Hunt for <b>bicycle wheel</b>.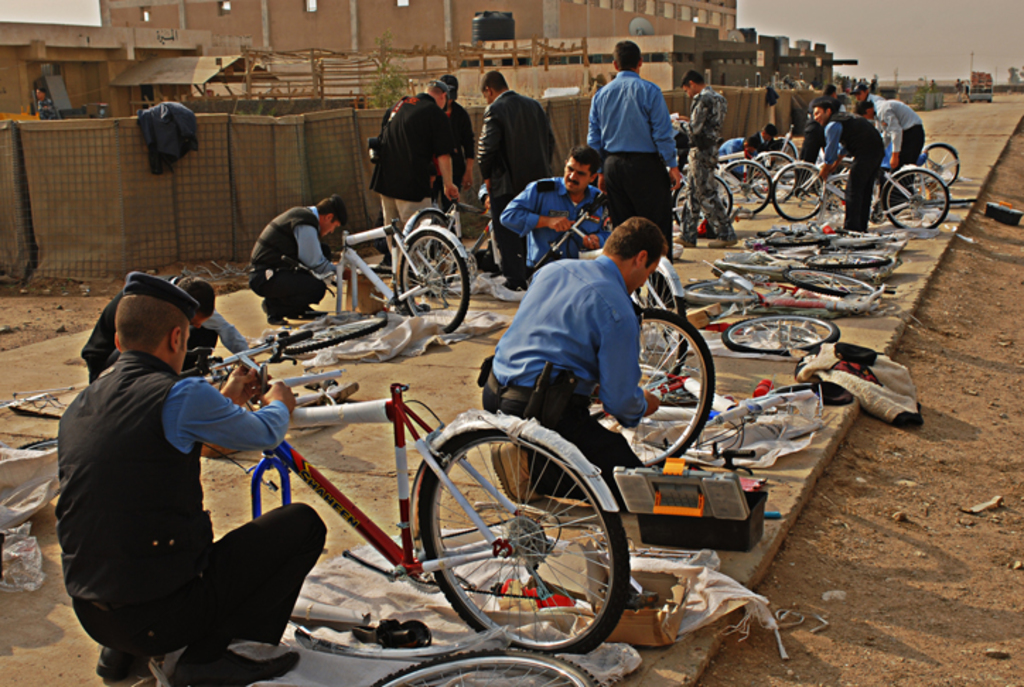
Hunted down at bbox=[806, 249, 887, 273].
